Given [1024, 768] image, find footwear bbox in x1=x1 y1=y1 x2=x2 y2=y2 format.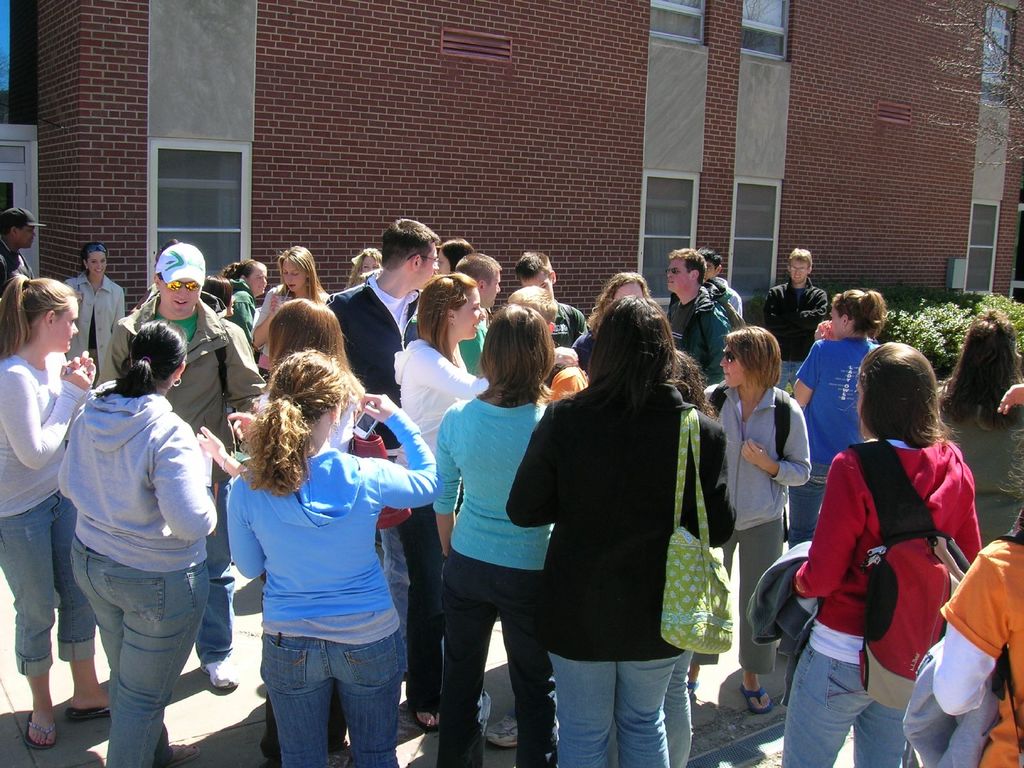
x1=205 y1=657 x2=242 y2=691.
